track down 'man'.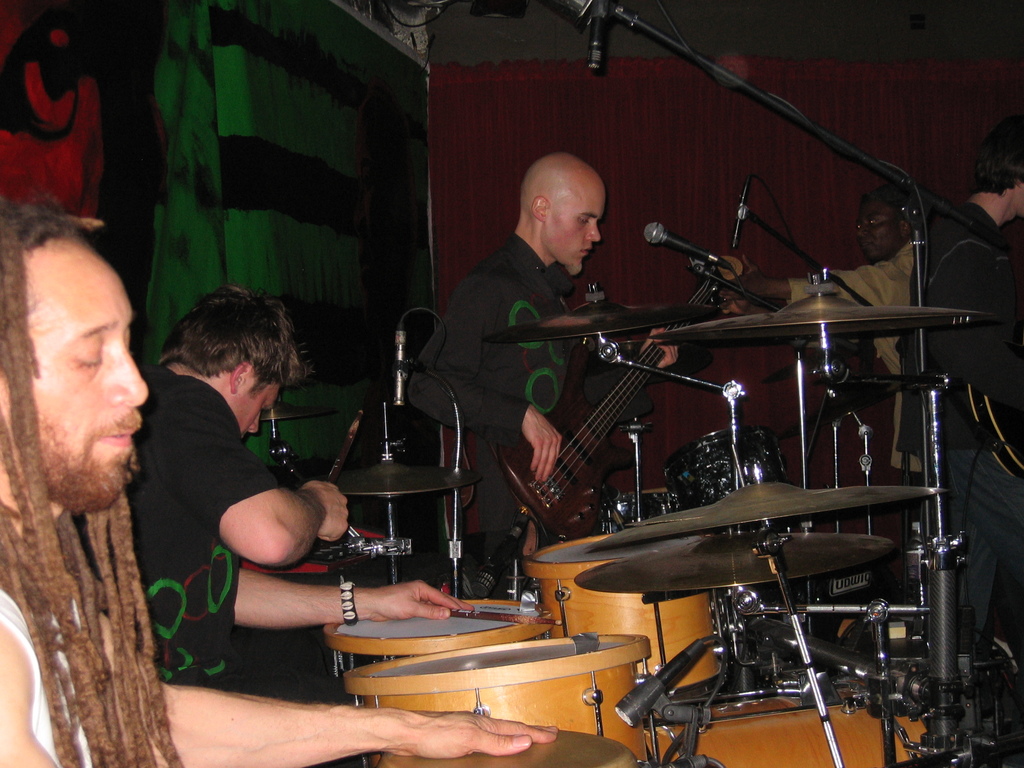
Tracked to <region>68, 285, 476, 693</region>.
